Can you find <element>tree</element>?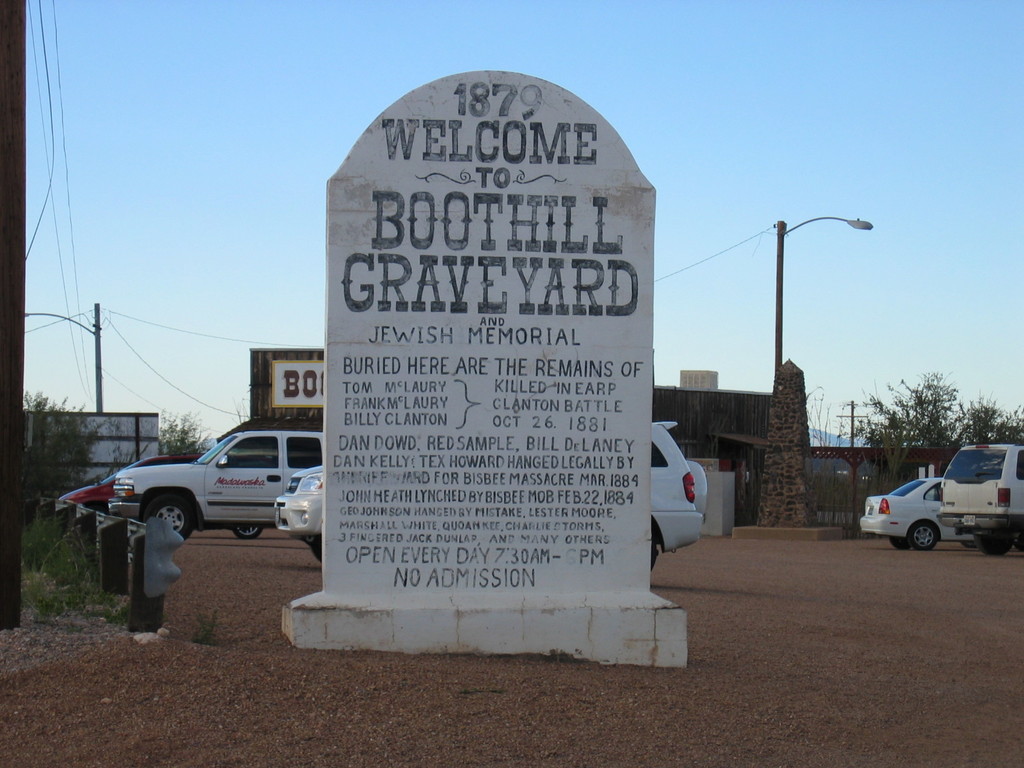
Yes, bounding box: BBox(157, 410, 214, 458).
